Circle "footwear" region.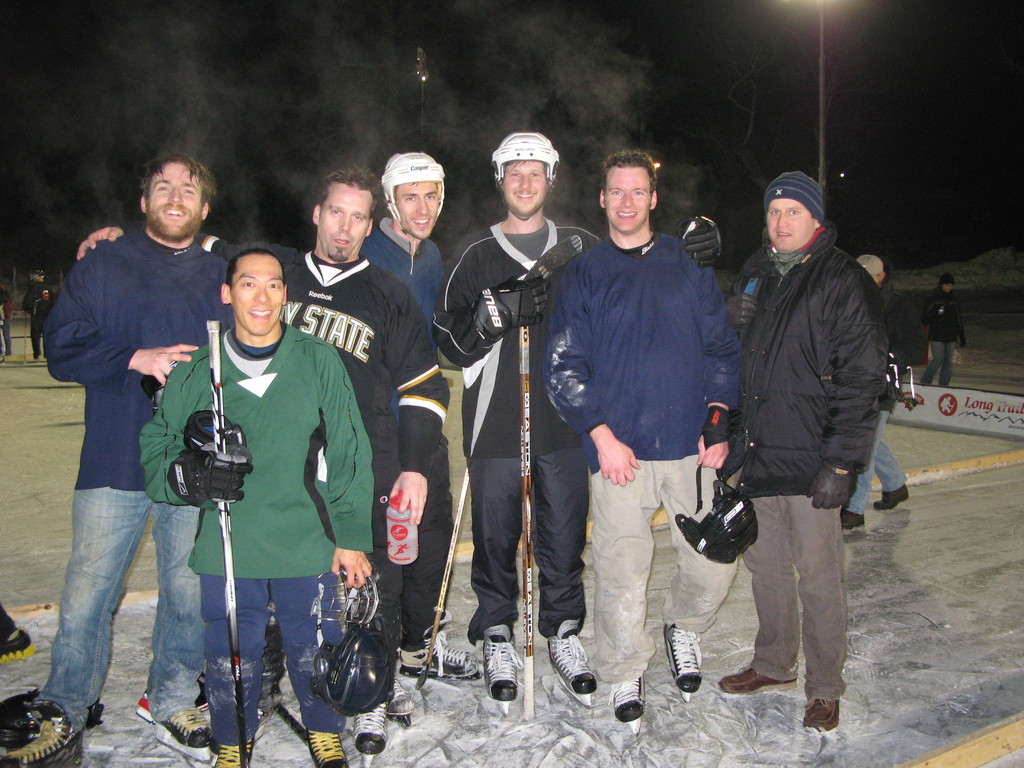
Region: {"left": 608, "top": 680, "right": 648, "bottom": 720}.
